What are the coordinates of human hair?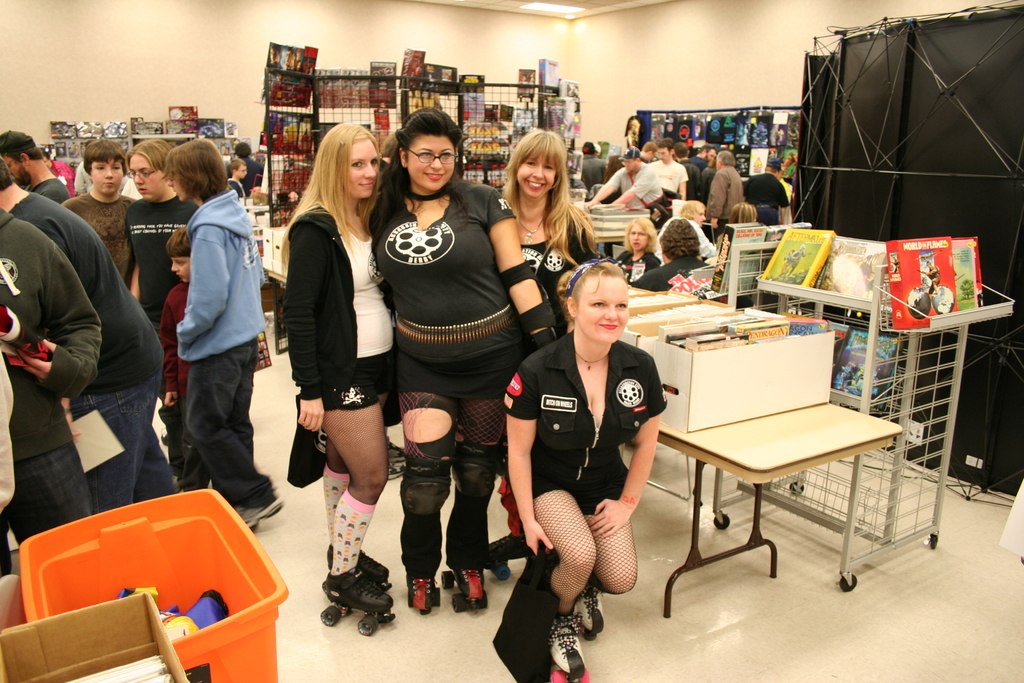
detection(232, 139, 252, 158).
